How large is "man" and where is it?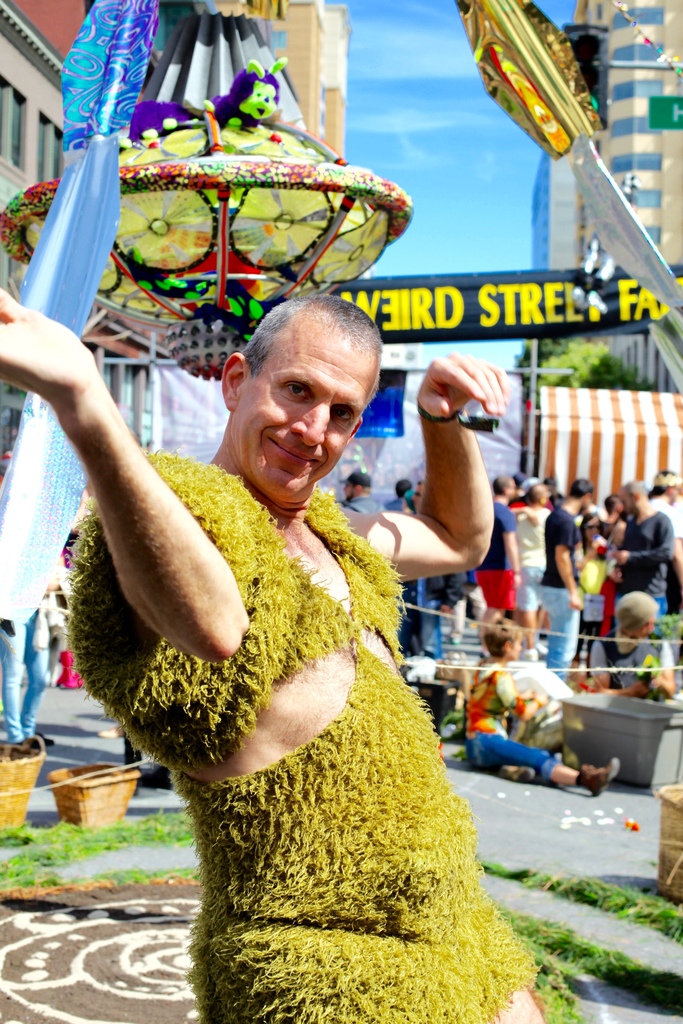
Bounding box: [x1=410, y1=481, x2=468, y2=659].
